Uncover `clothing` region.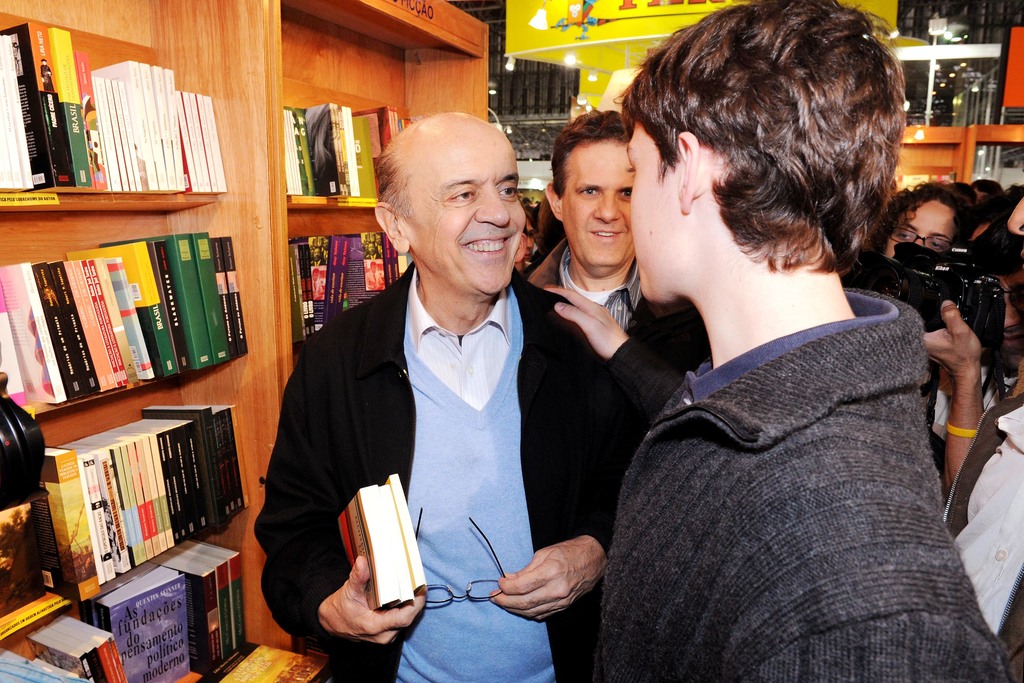
Uncovered: bbox=(562, 244, 997, 682).
